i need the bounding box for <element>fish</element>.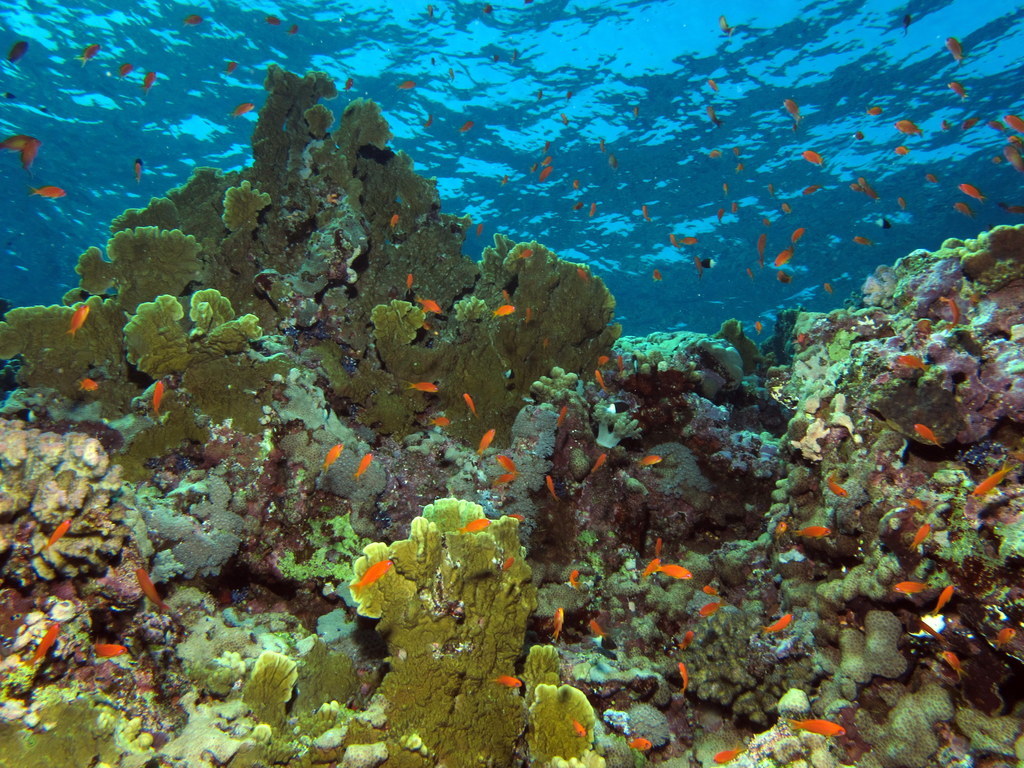
Here it is: 43,522,71,545.
